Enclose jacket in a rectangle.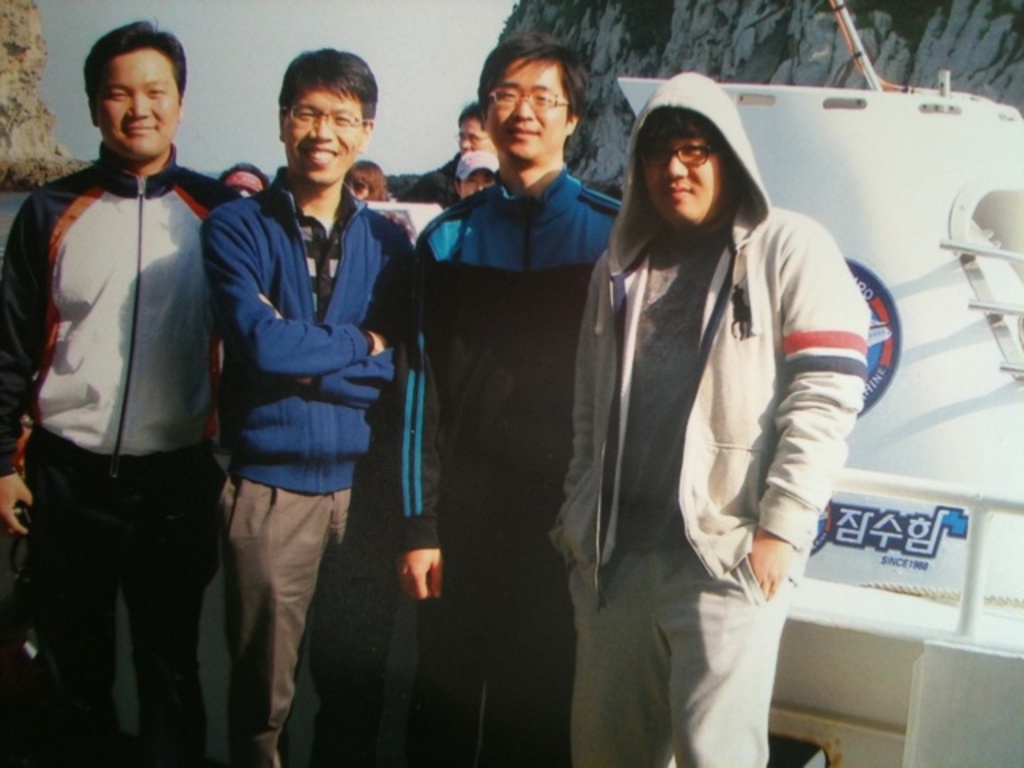
box(390, 162, 630, 555).
